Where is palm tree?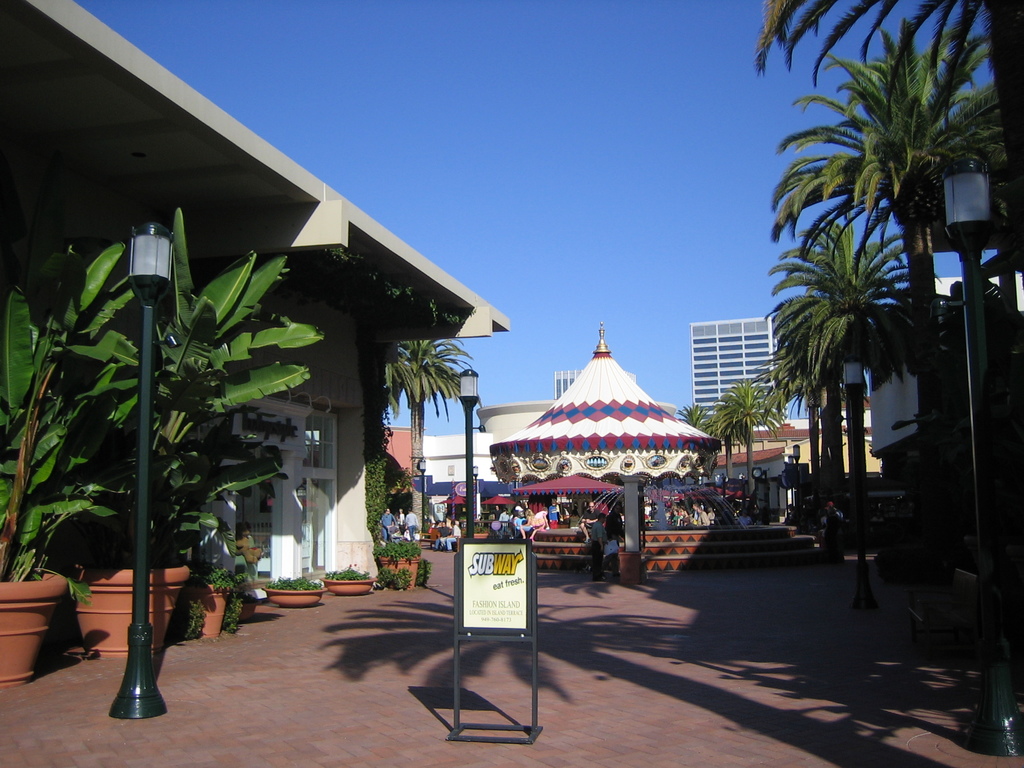
714/383/778/500.
